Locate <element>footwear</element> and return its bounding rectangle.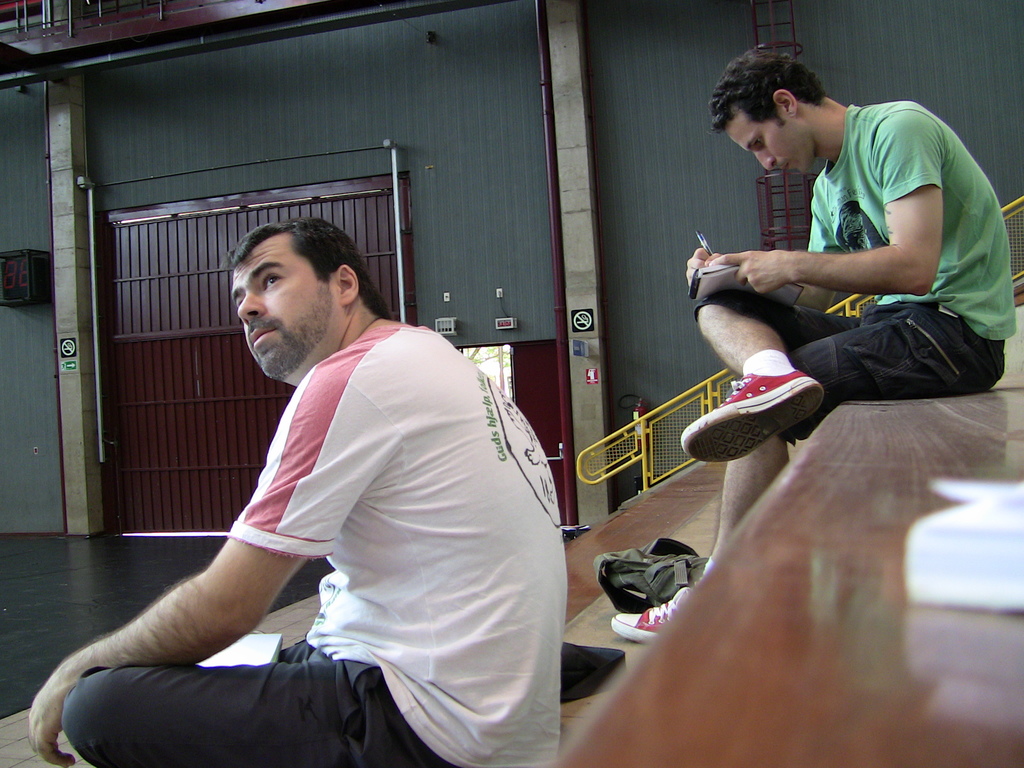
select_region(696, 365, 820, 460).
